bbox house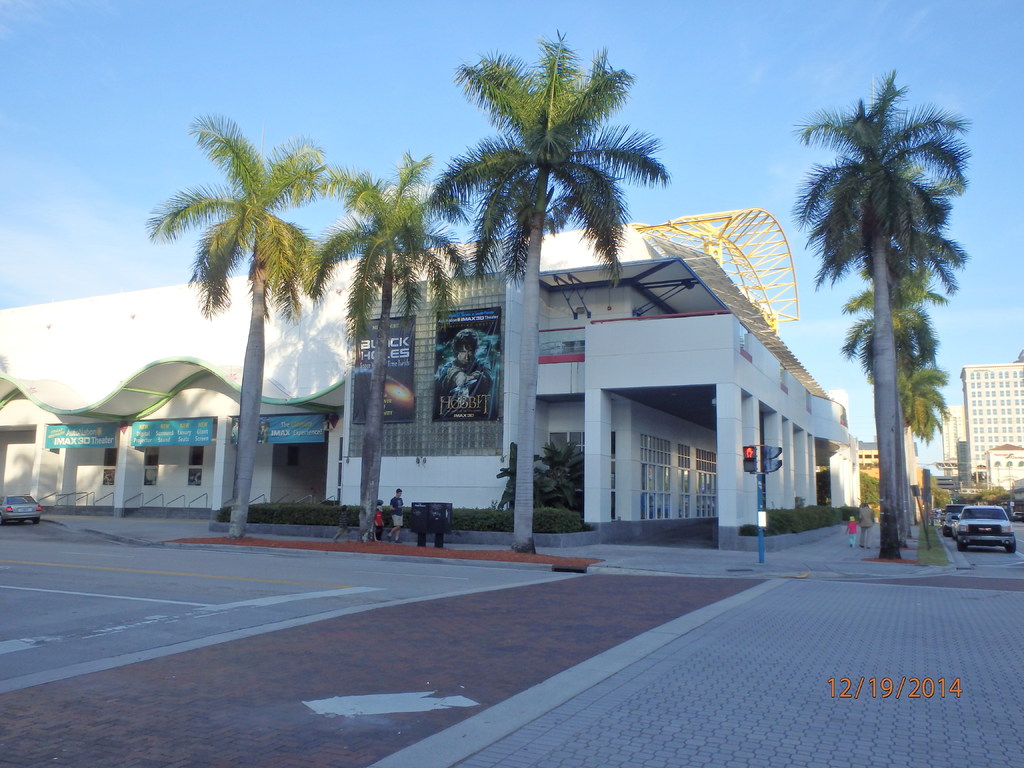
x1=979, y1=444, x2=1023, y2=491
